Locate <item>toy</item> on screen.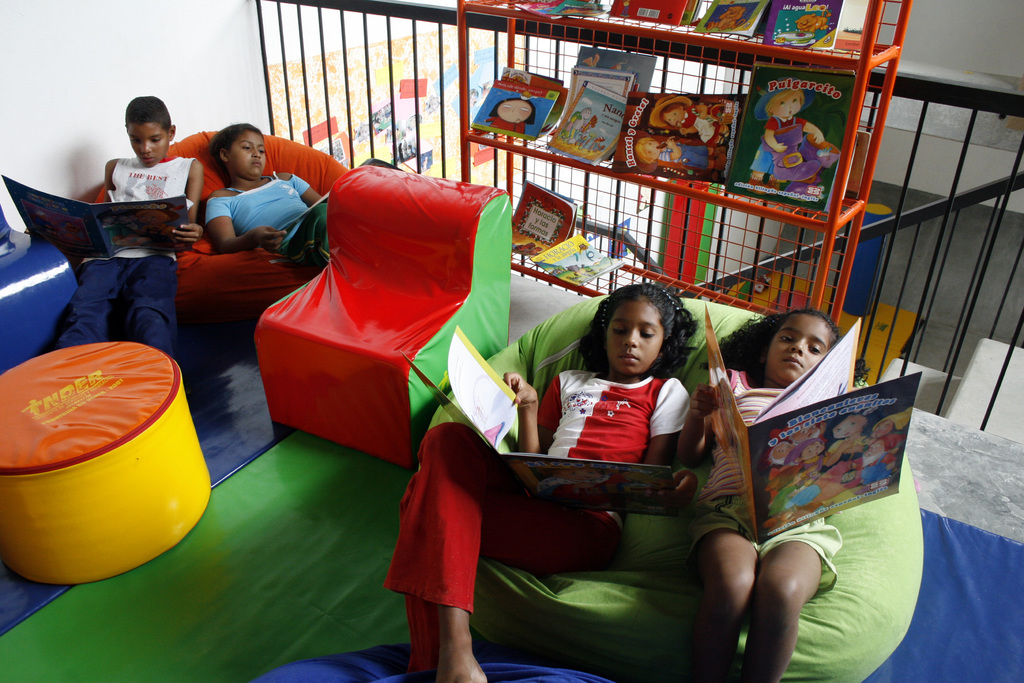
On screen at (821, 409, 872, 464).
